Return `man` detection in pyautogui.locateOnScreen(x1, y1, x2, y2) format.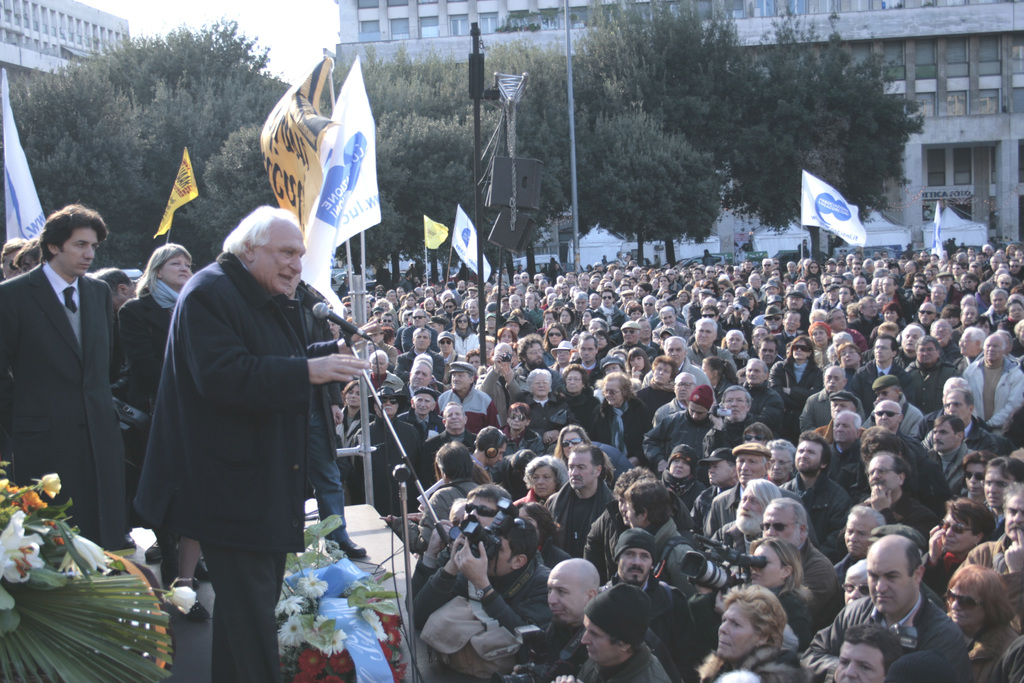
pyautogui.locateOnScreen(900, 323, 930, 360).
